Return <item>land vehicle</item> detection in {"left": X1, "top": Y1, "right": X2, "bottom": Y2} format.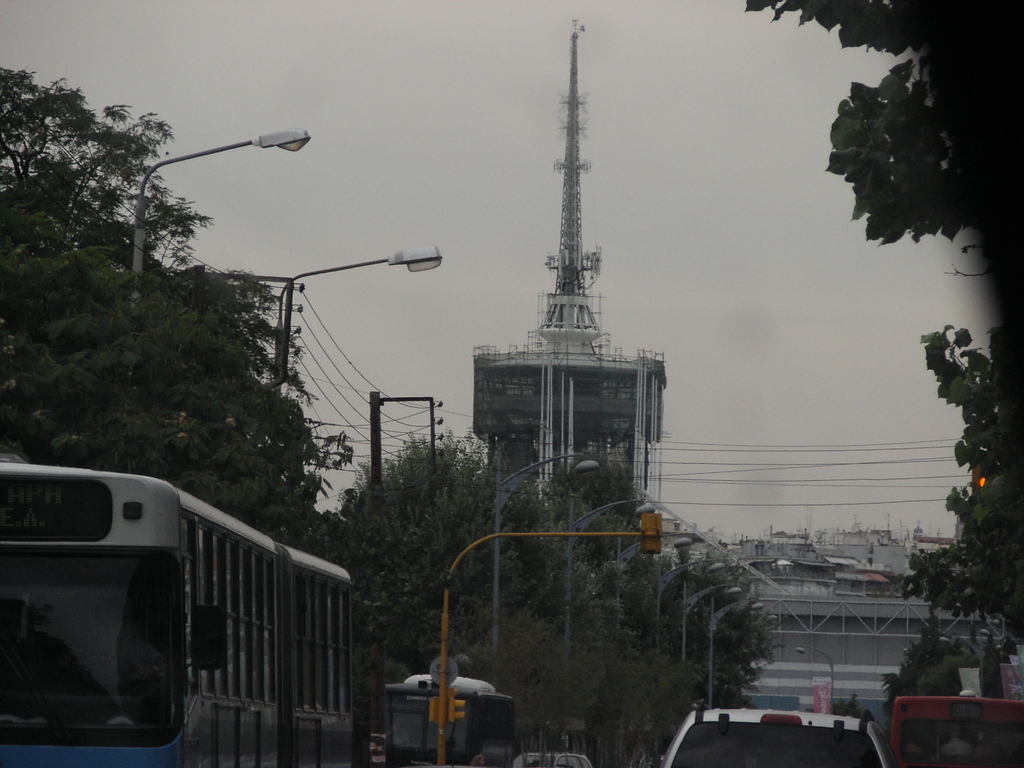
{"left": 368, "top": 736, "right": 388, "bottom": 767}.
